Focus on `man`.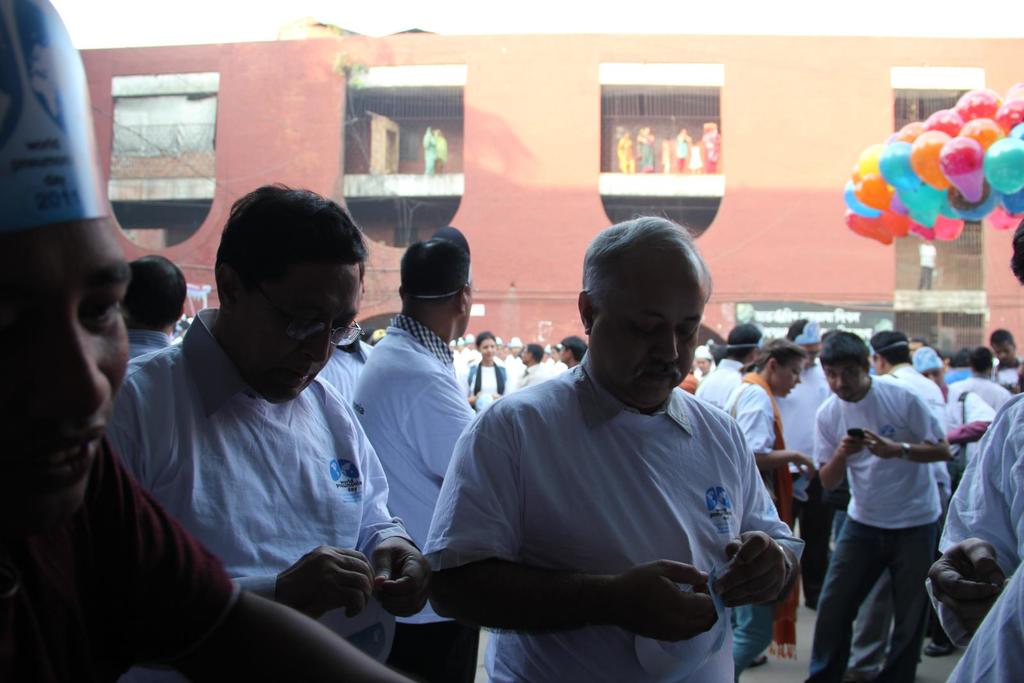
Focused at (x1=463, y1=334, x2=510, y2=408).
